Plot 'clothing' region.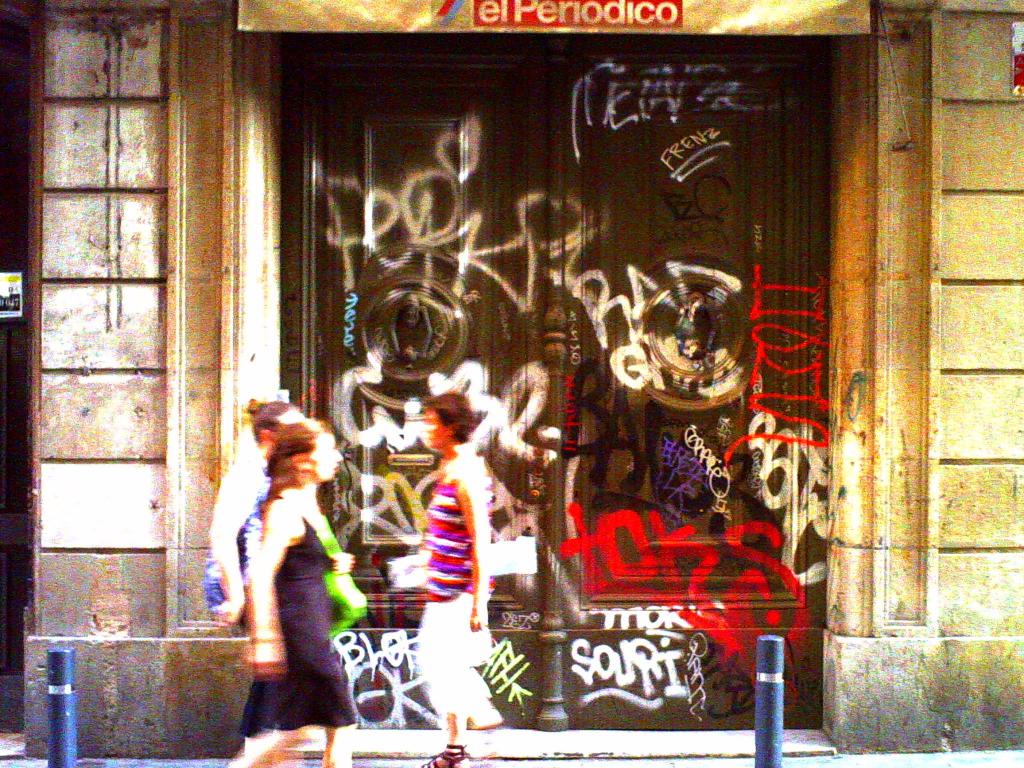
Plotted at {"left": 202, "top": 452, "right": 275, "bottom": 614}.
